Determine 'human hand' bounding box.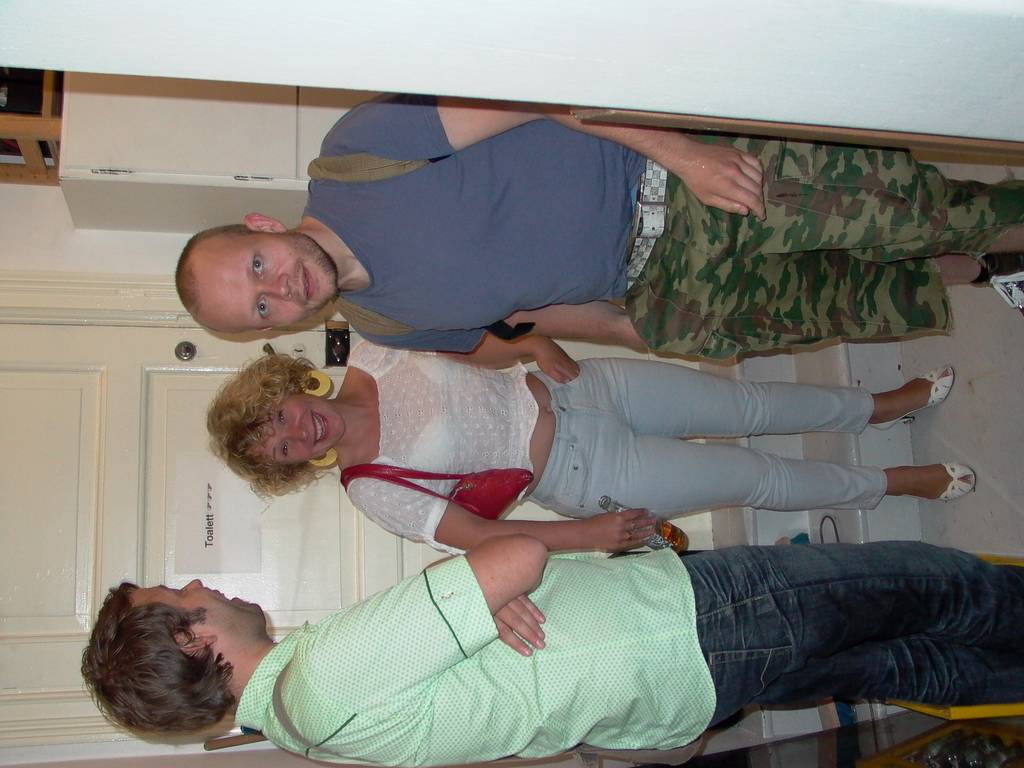
Determined: BBox(492, 594, 547, 659).
